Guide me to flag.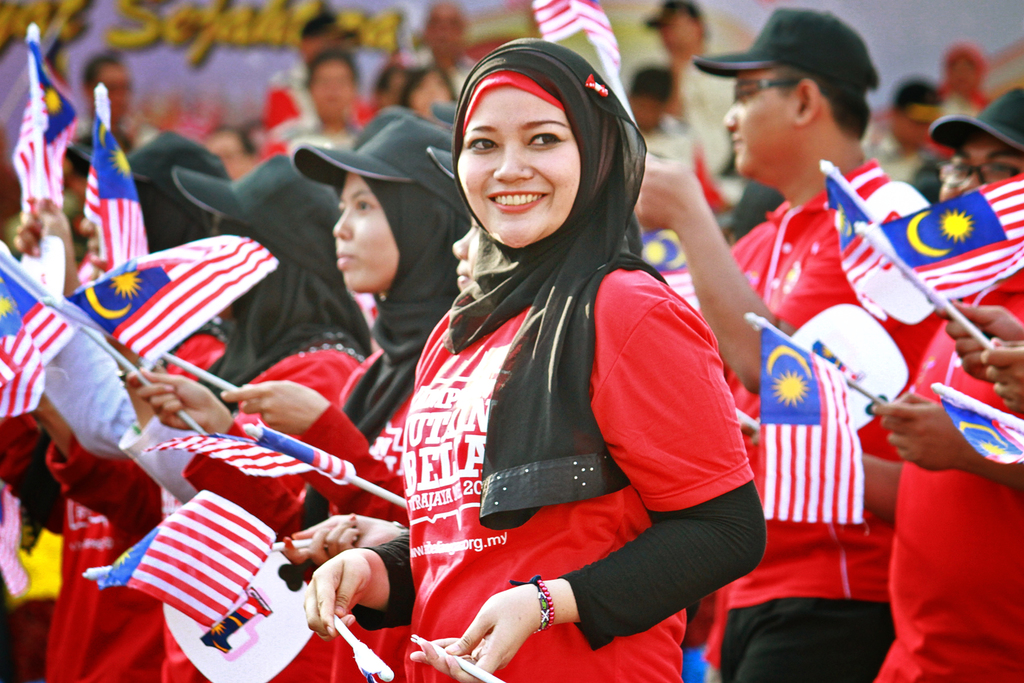
Guidance: region(117, 500, 307, 652).
